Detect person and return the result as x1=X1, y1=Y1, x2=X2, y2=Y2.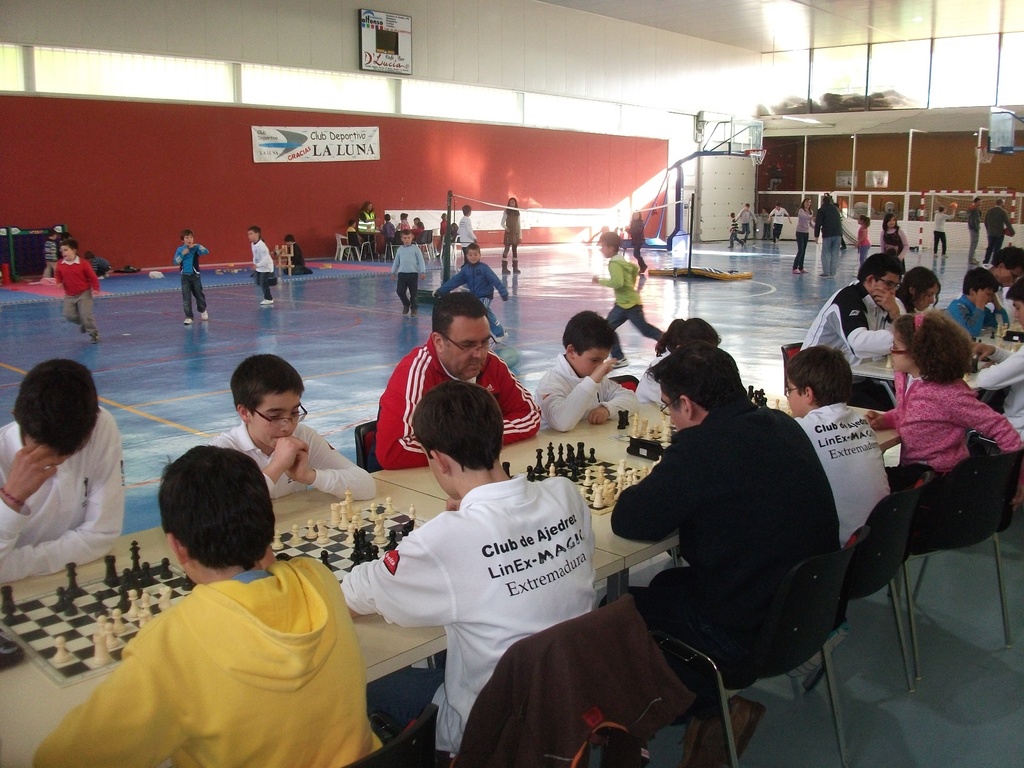
x1=35, y1=442, x2=392, y2=767.
